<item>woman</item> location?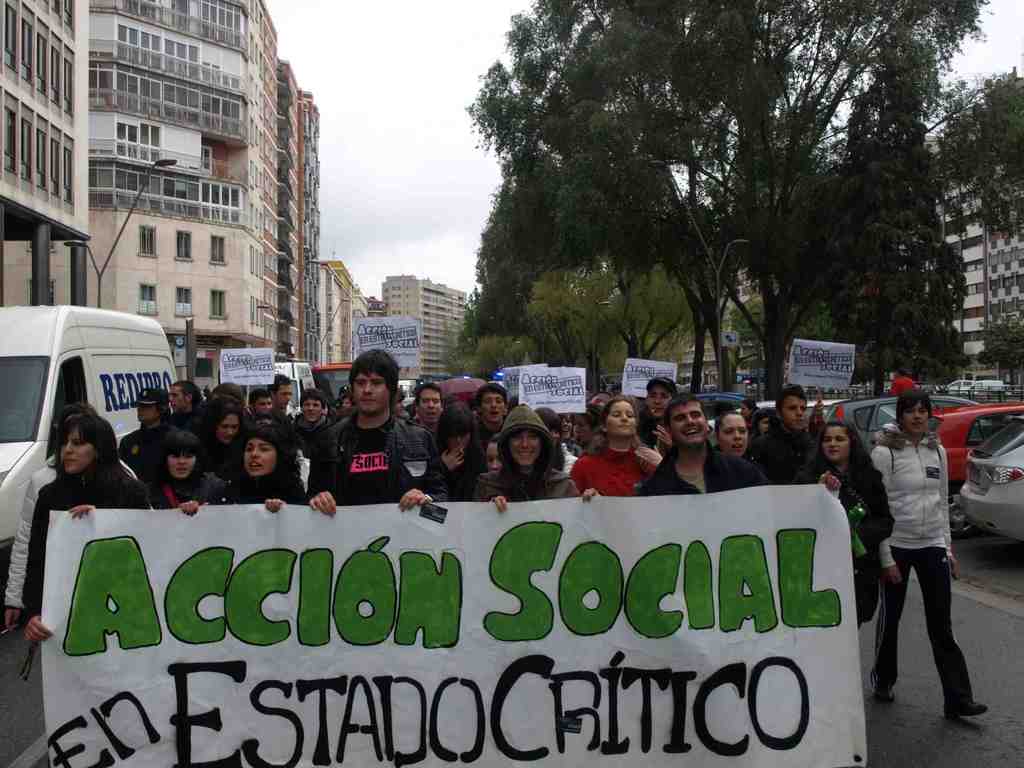
436,403,486,501
